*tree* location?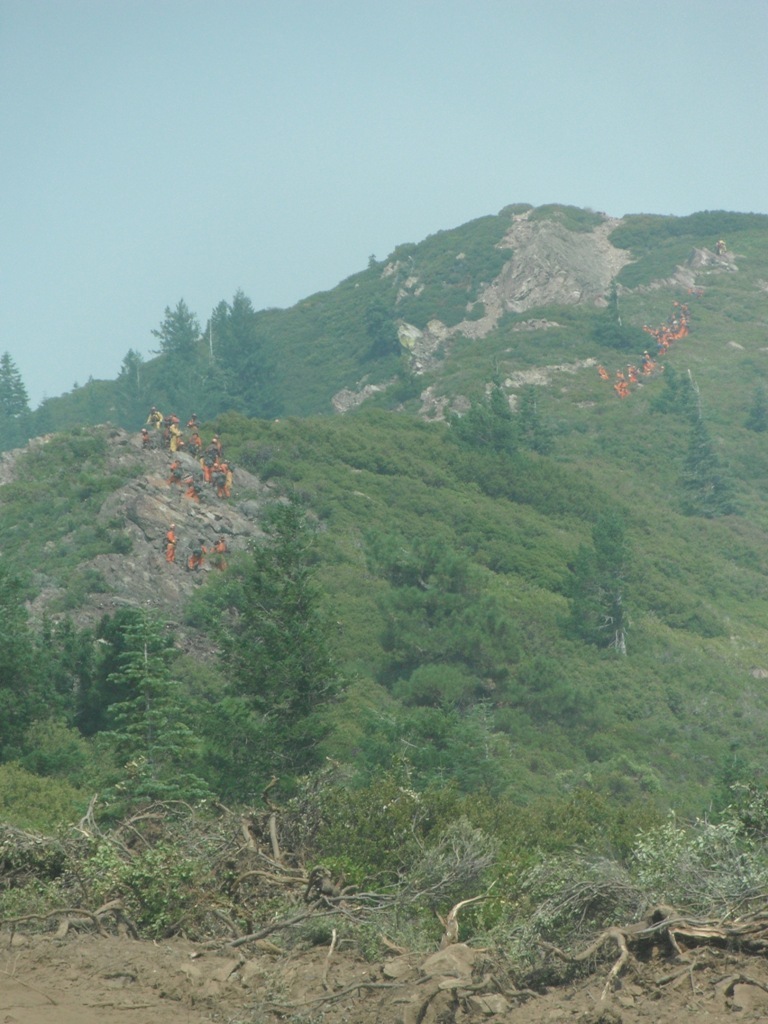
crop(447, 390, 497, 452)
